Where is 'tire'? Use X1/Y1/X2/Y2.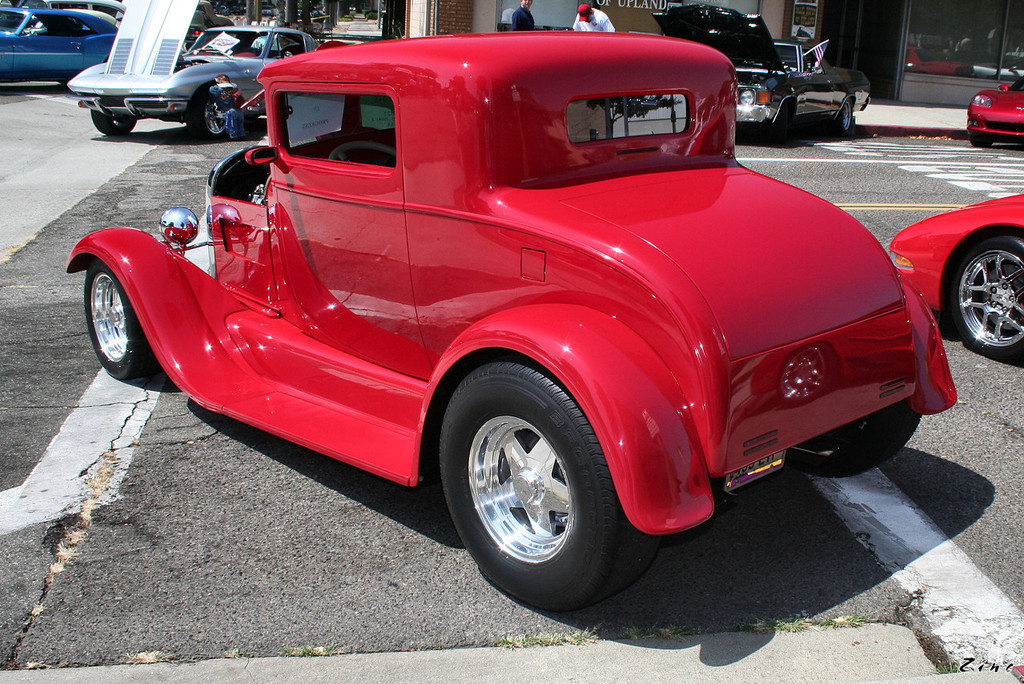
82/261/154/377.
